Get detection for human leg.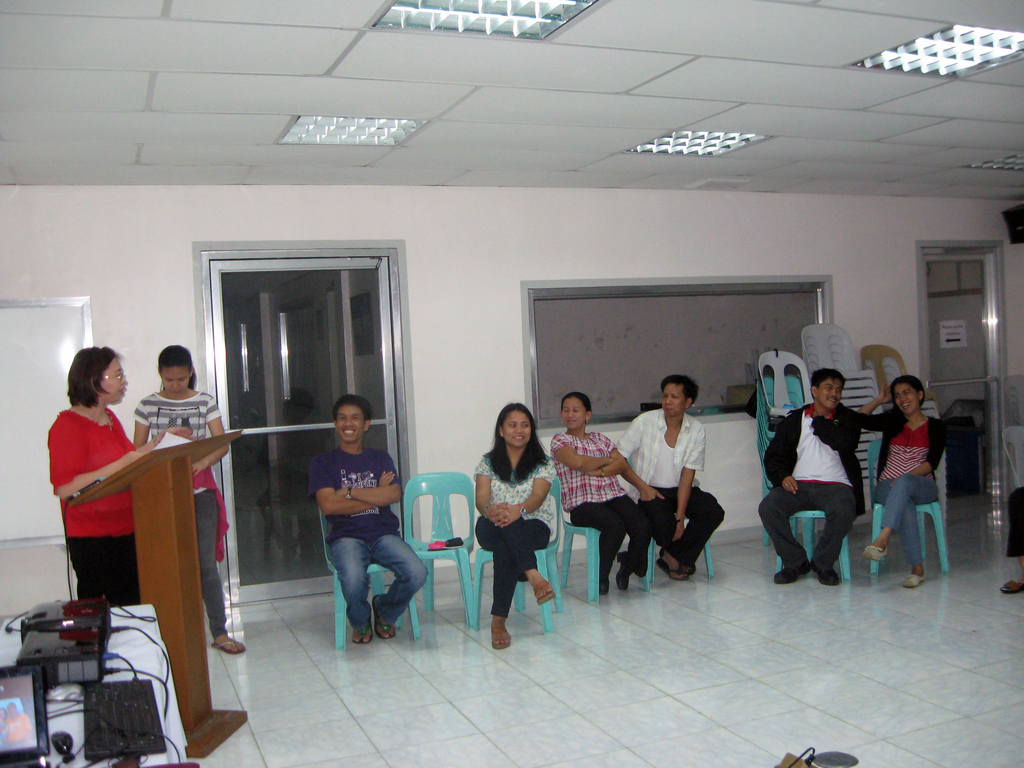
Detection: (112, 506, 141, 609).
